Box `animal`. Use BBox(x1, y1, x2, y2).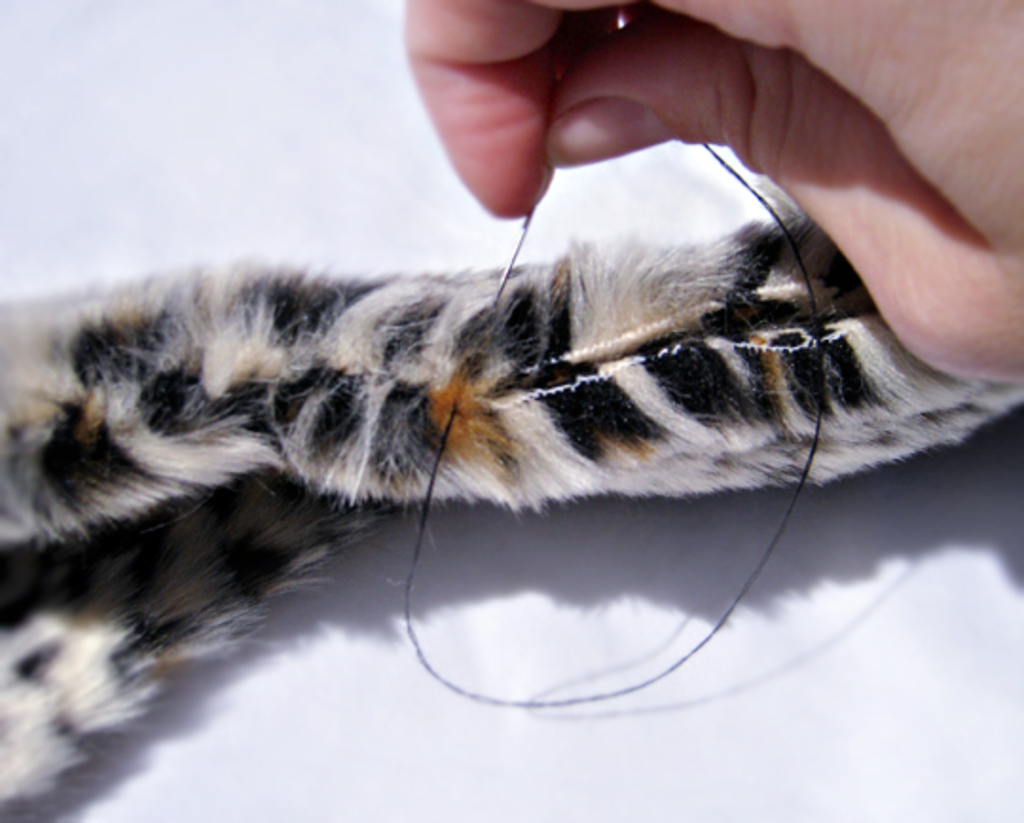
BBox(0, 173, 1022, 821).
